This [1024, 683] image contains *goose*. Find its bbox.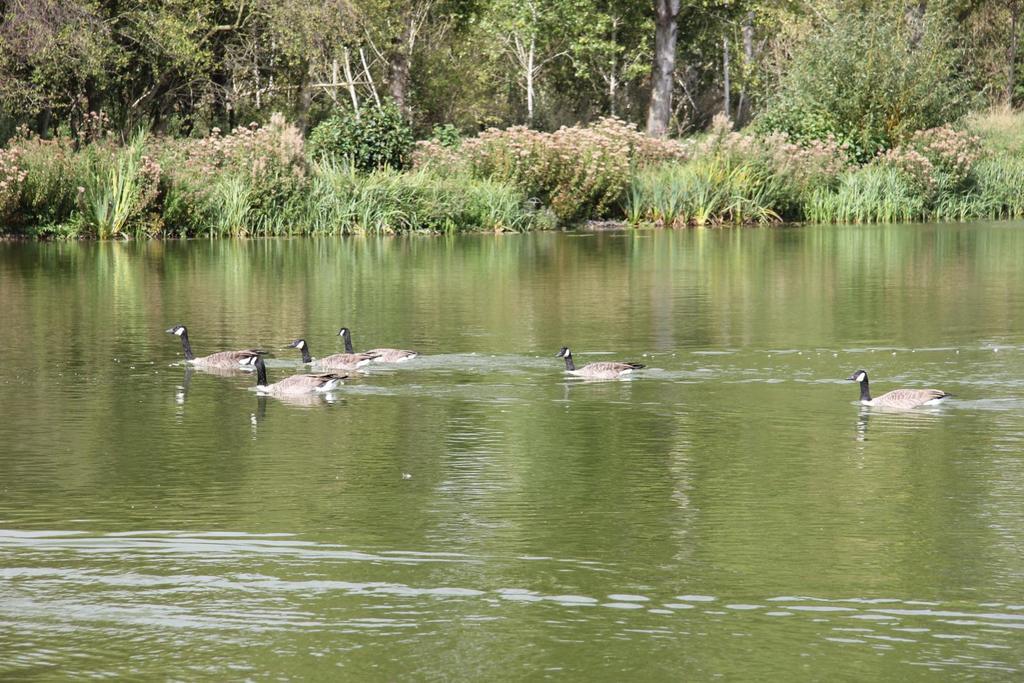
<region>168, 325, 264, 371</region>.
